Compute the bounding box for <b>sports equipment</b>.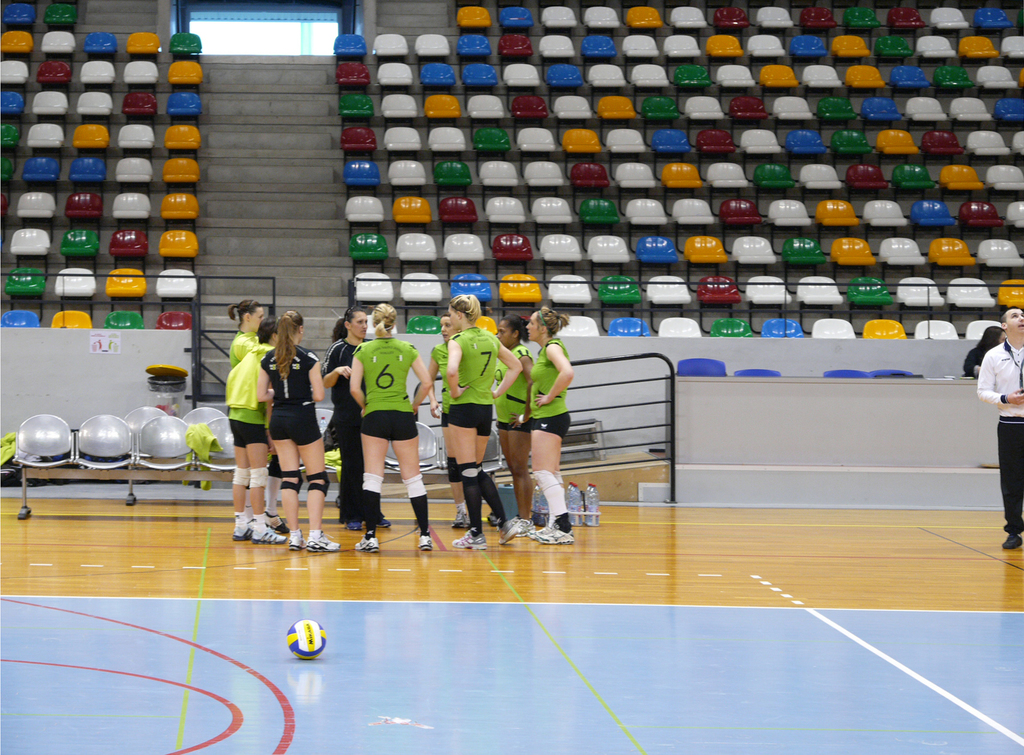
locate(230, 513, 256, 539).
